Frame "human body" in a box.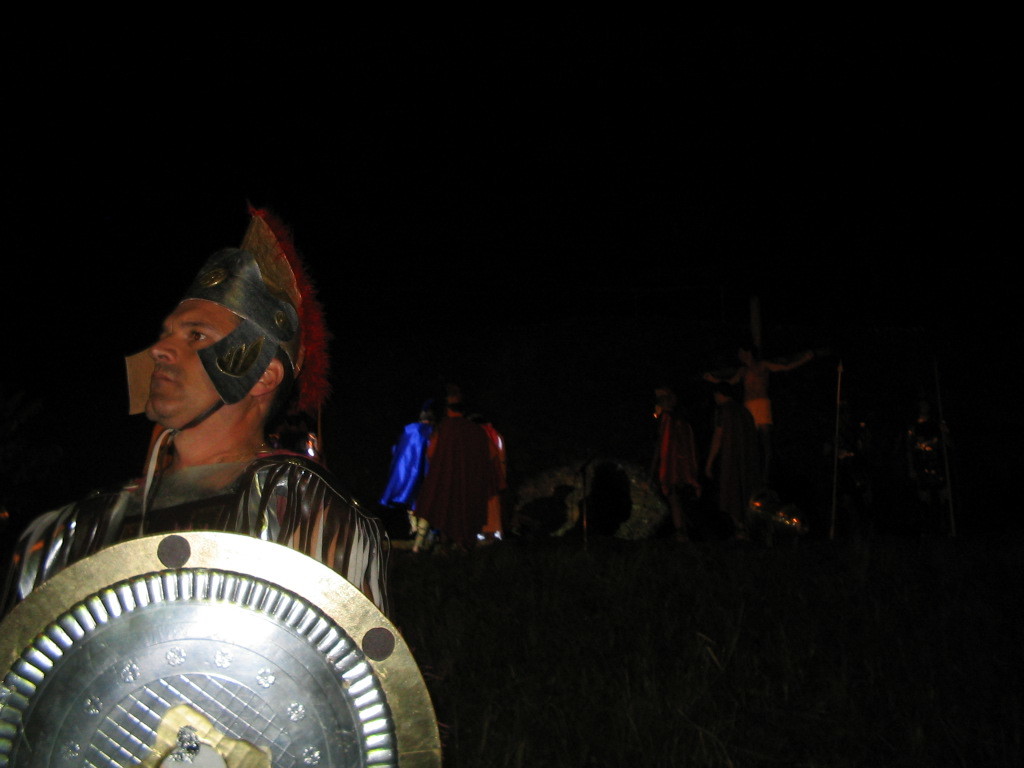
[x1=414, y1=378, x2=489, y2=538].
